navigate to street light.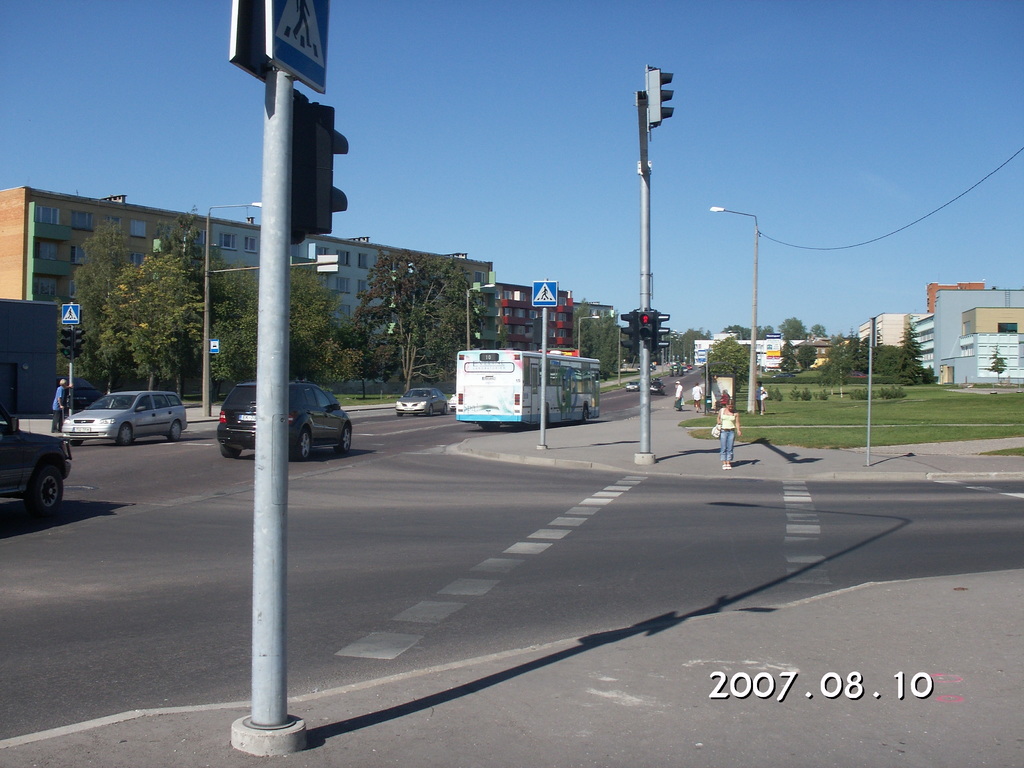
Navigation target: [465,279,499,353].
